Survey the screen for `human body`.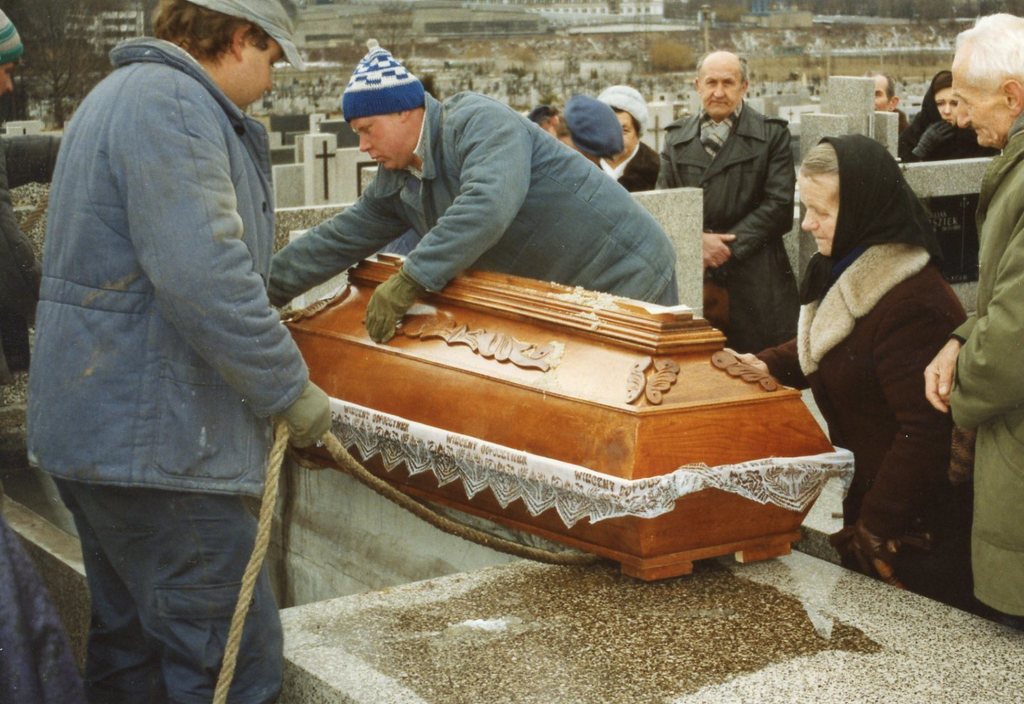
Survey found: rect(779, 230, 968, 590).
